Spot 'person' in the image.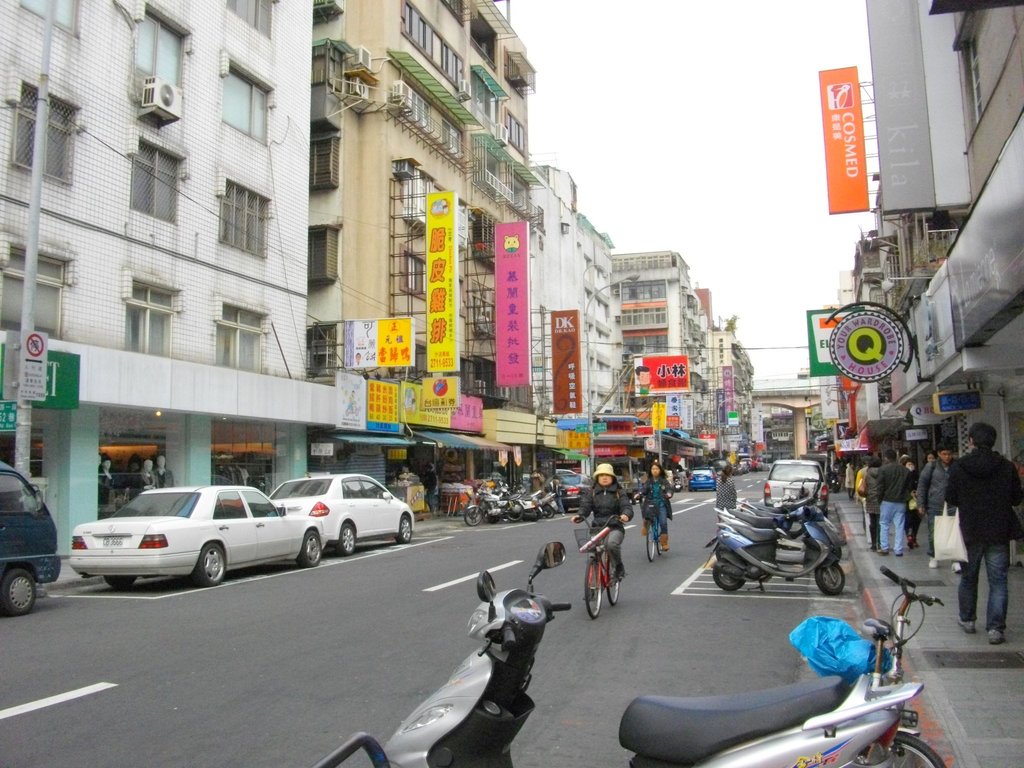
'person' found at box=[895, 451, 925, 543].
